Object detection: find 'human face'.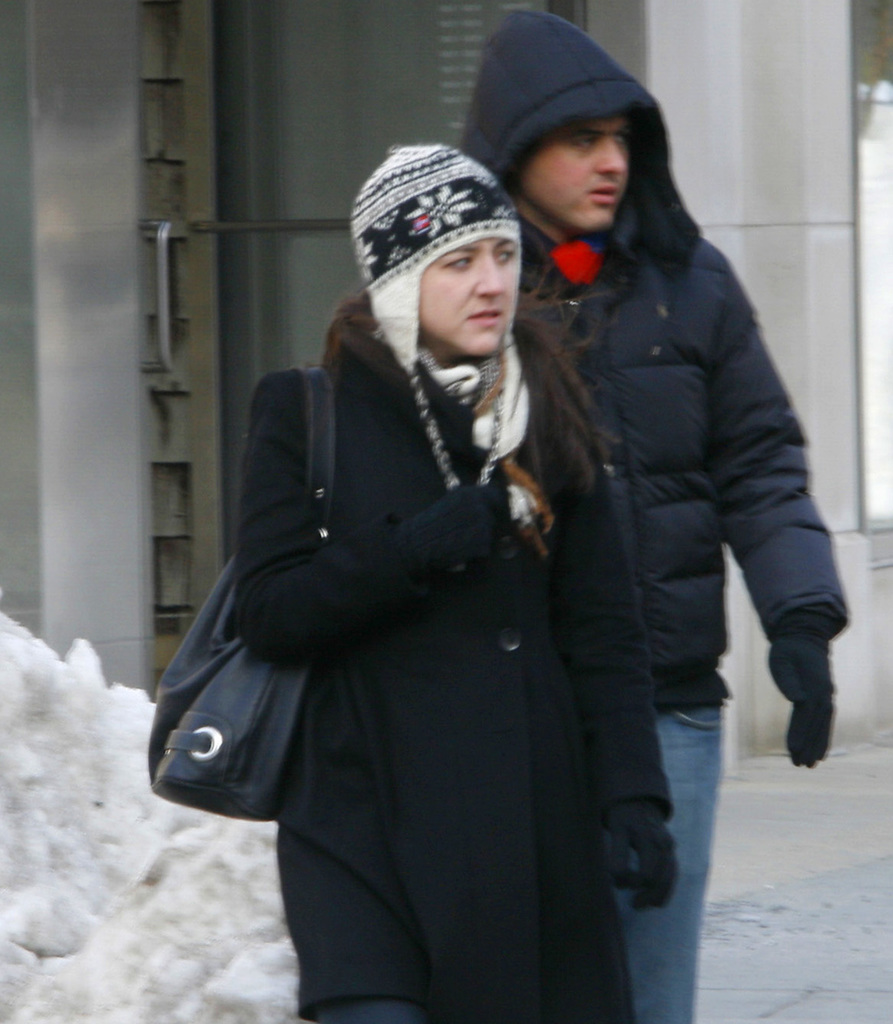
{"left": 517, "top": 113, "right": 632, "bottom": 230}.
